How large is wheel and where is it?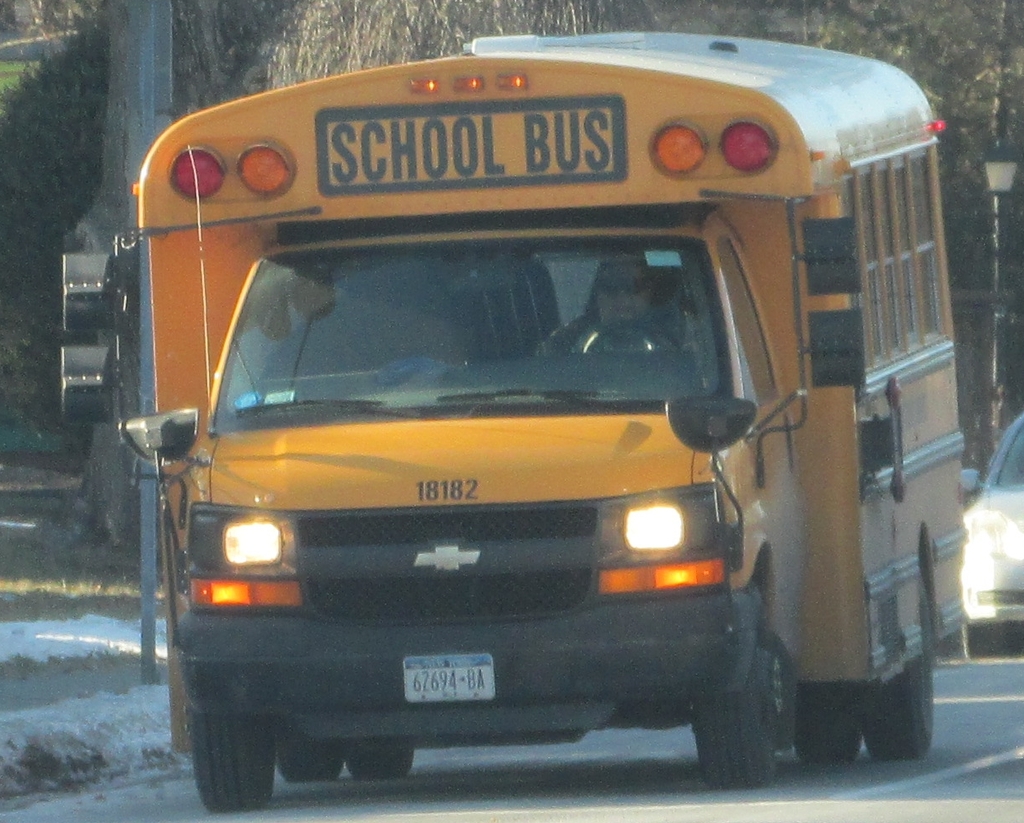
Bounding box: 874 652 948 765.
